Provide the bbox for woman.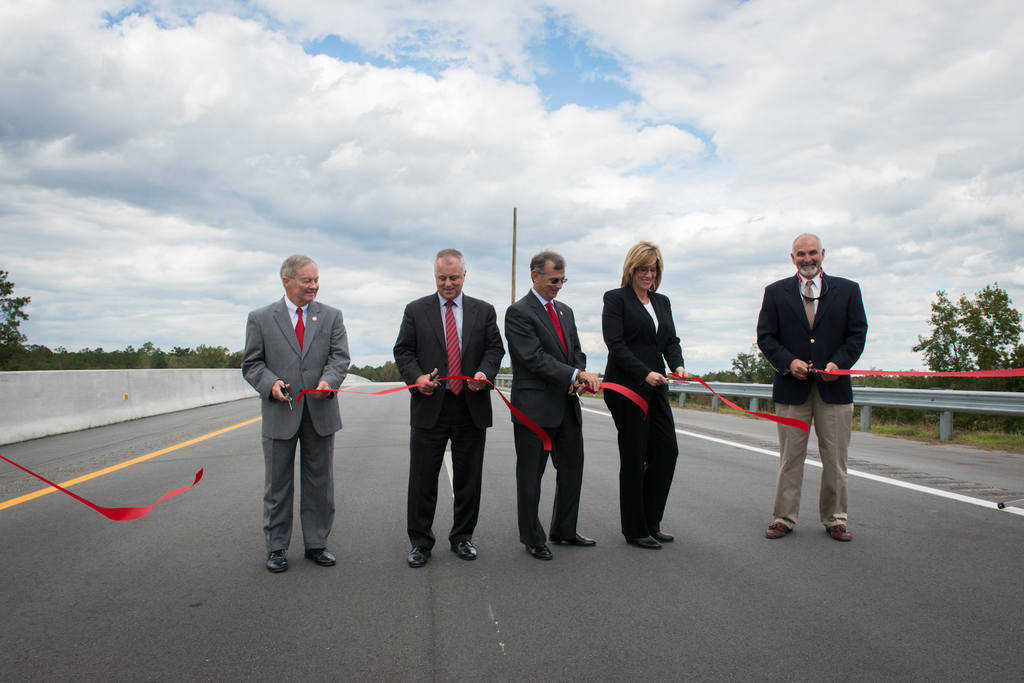
(x1=596, y1=236, x2=691, y2=555).
